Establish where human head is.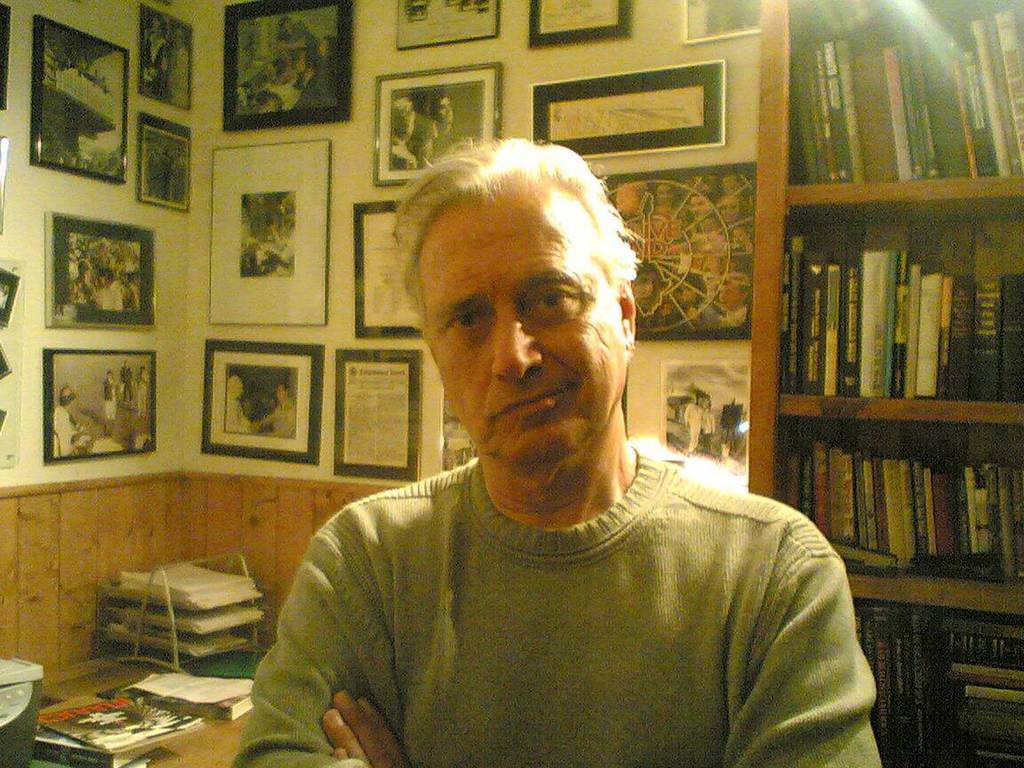
Established at 653 181 676 206.
